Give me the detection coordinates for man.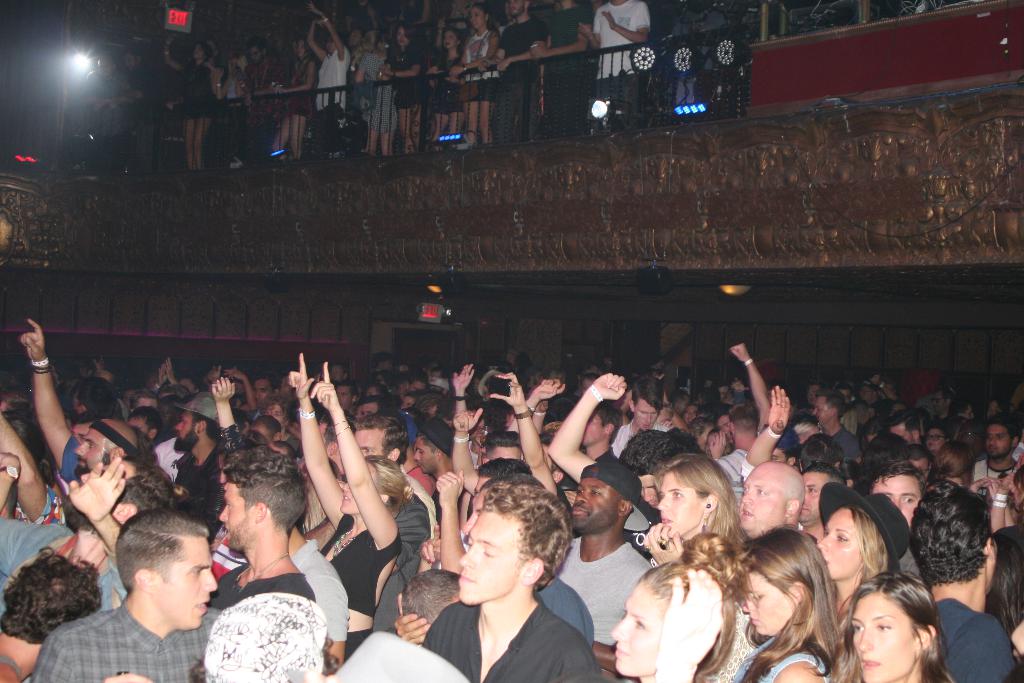
detection(61, 521, 239, 675).
